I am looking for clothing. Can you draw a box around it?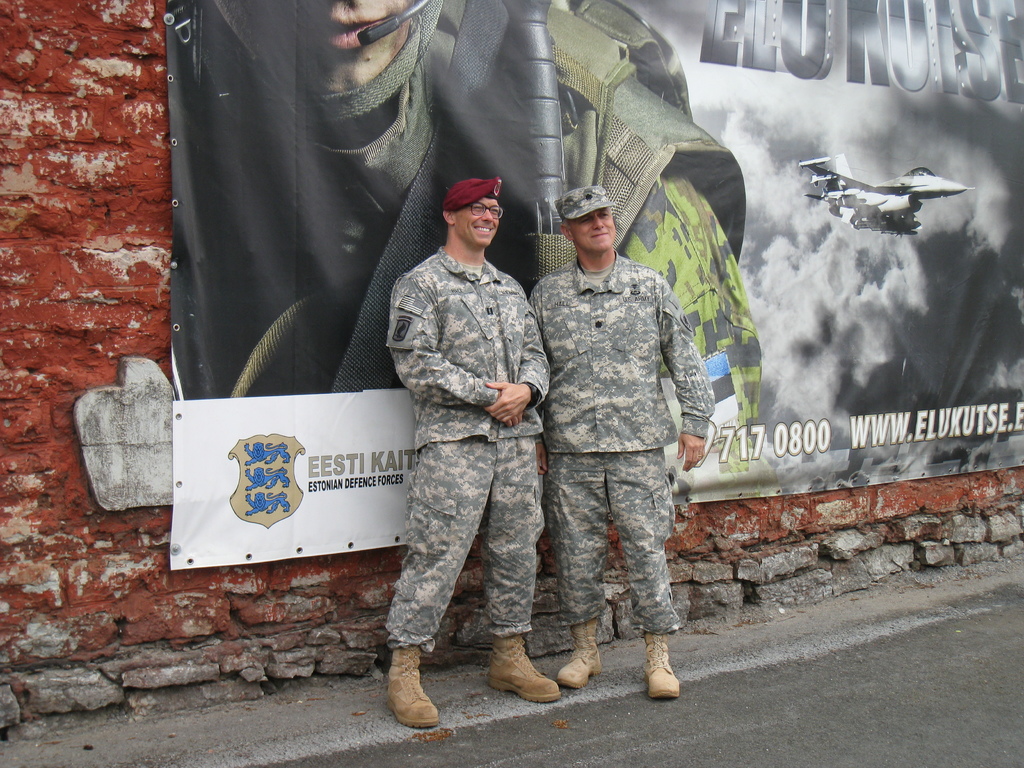
Sure, the bounding box is locate(371, 184, 556, 707).
